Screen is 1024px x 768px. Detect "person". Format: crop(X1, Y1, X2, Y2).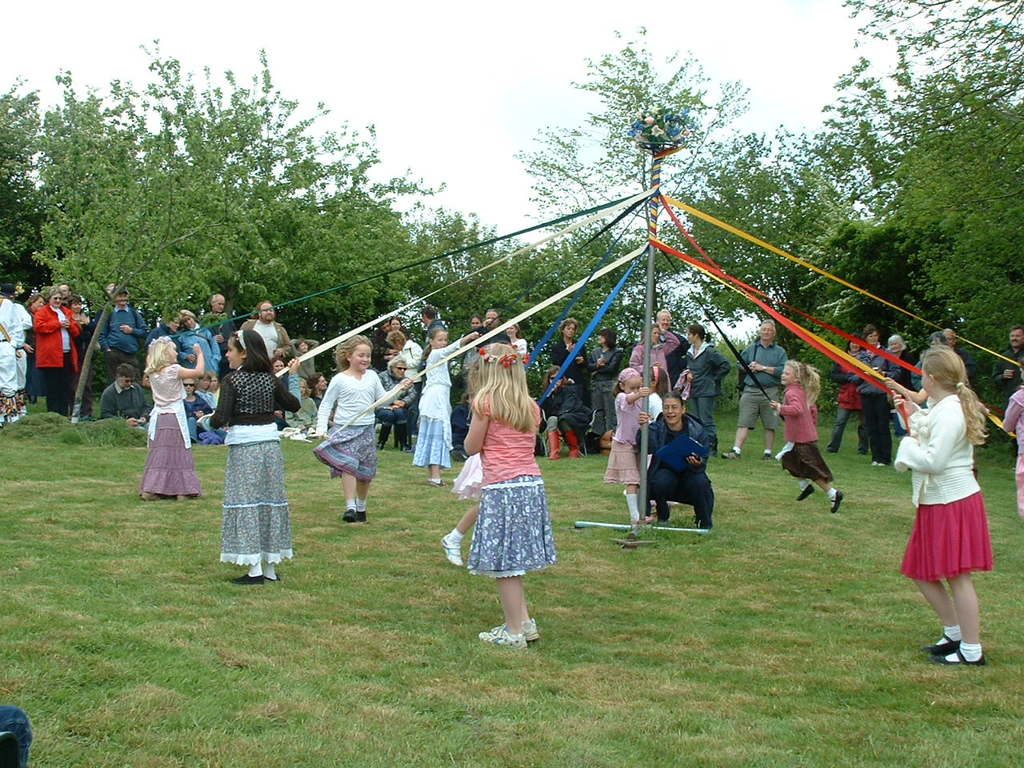
crop(374, 360, 410, 454).
